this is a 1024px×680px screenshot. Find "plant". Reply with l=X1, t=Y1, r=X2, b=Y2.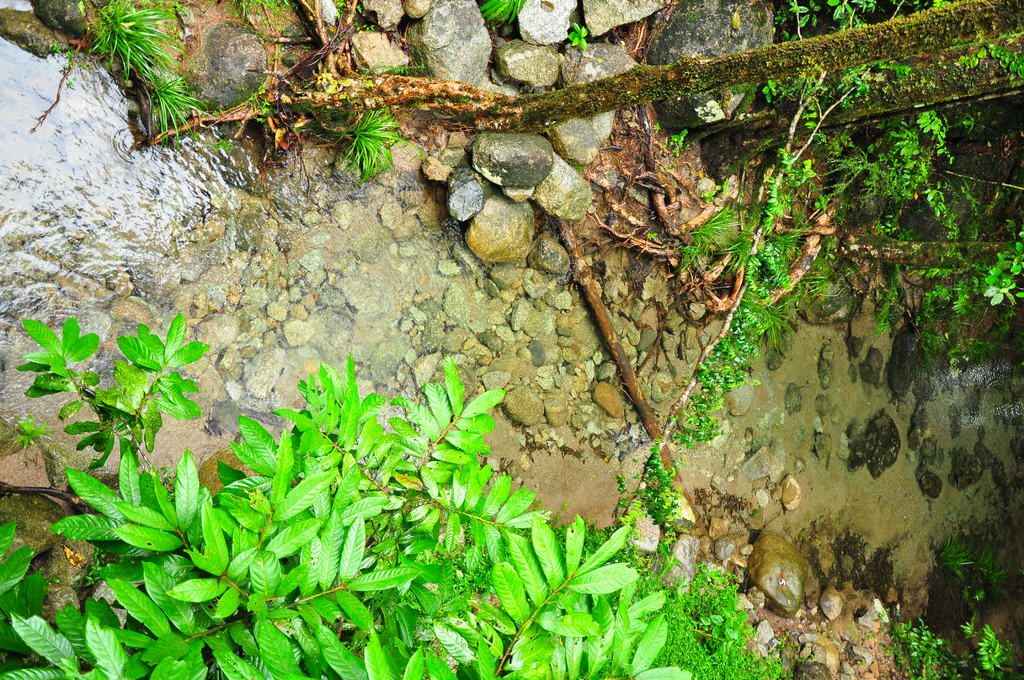
l=45, t=30, r=73, b=65.
